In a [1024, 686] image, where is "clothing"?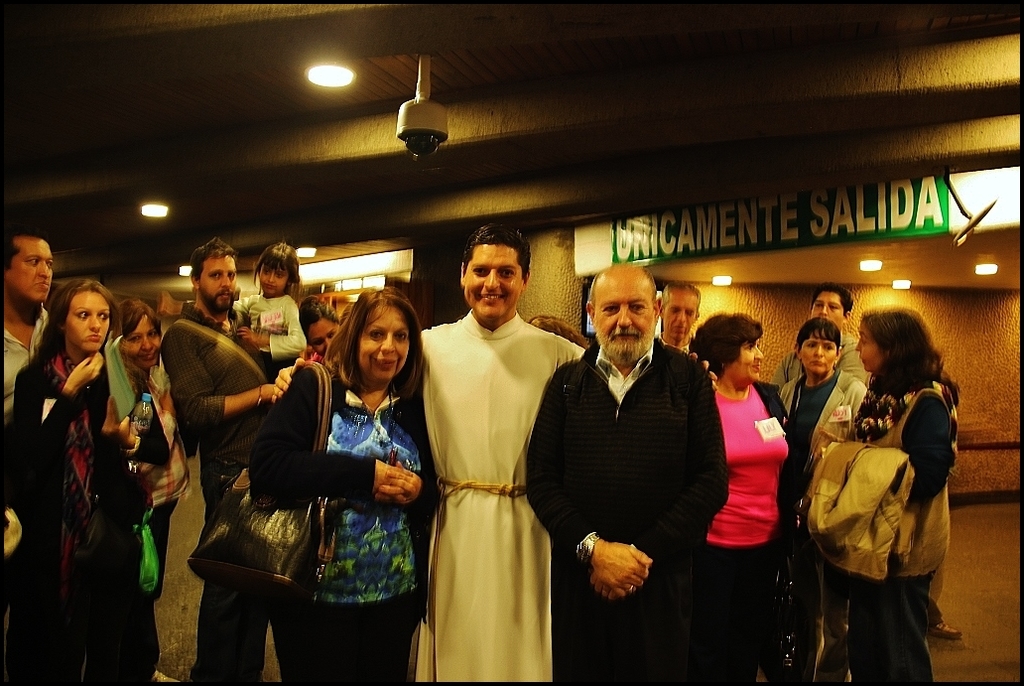
Rect(99, 325, 190, 612).
